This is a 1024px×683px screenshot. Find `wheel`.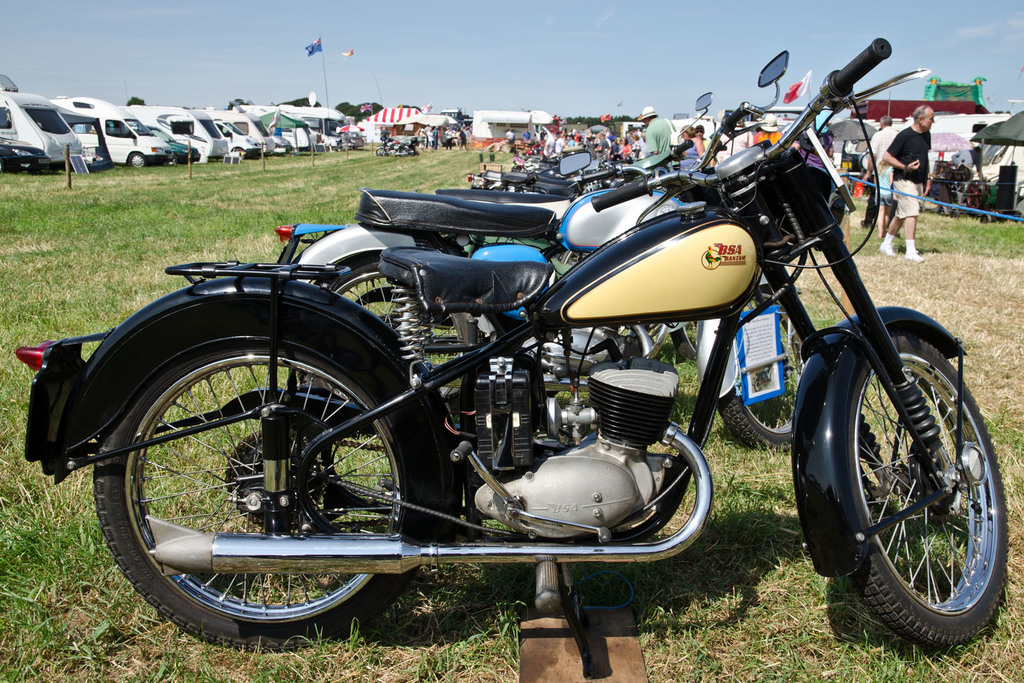
Bounding box: rect(294, 248, 487, 446).
